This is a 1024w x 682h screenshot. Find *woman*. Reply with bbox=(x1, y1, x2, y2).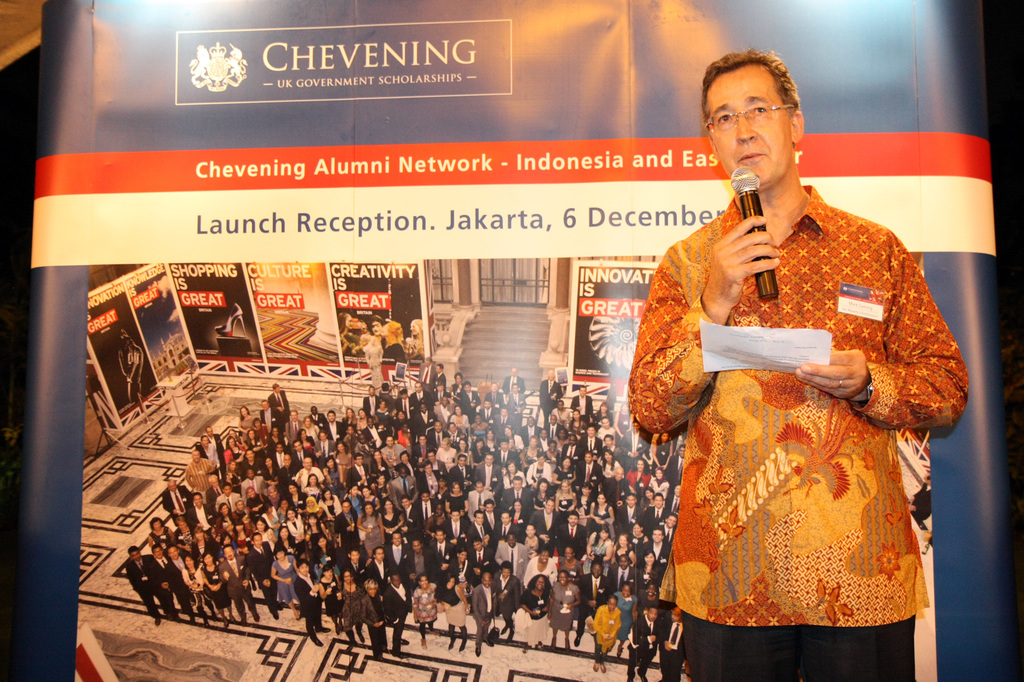
bbox=(471, 438, 487, 464).
